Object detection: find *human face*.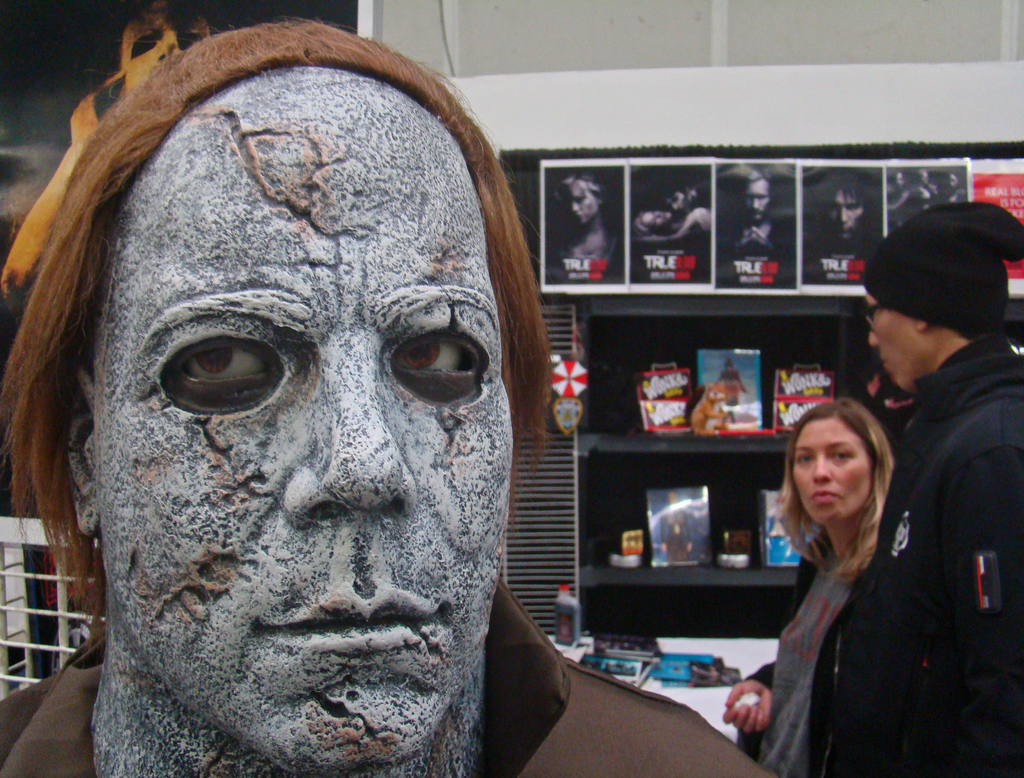
Rect(833, 186, 863, 240).
